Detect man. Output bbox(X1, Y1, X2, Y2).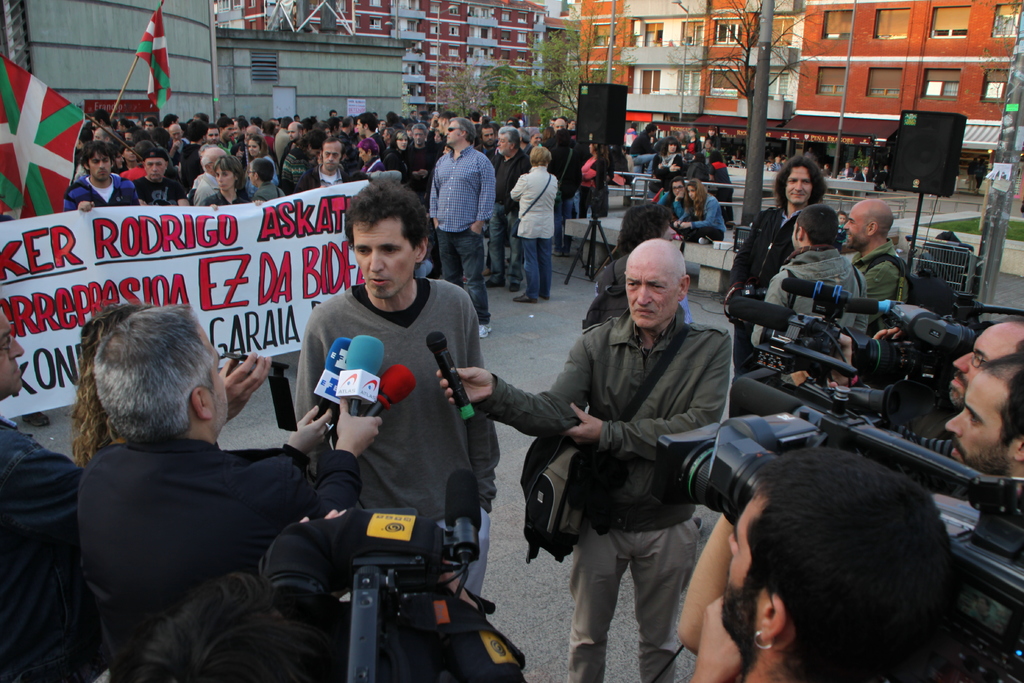
bbox(840, 194, 918, 341).
